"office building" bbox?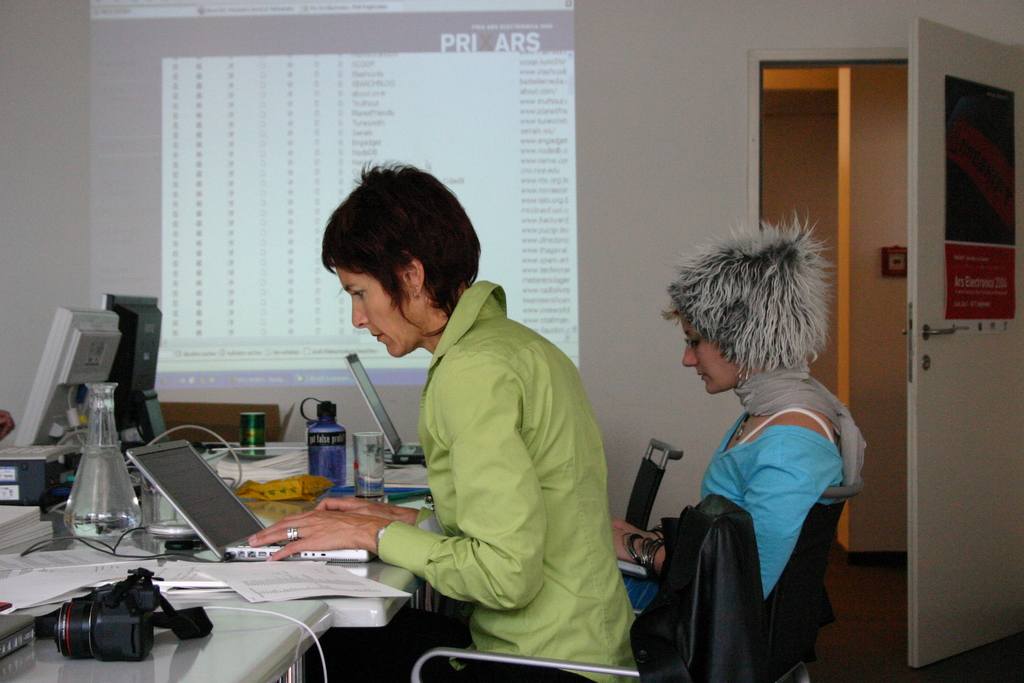
(x1=0, y1=0, x2=1023, y2=682)
